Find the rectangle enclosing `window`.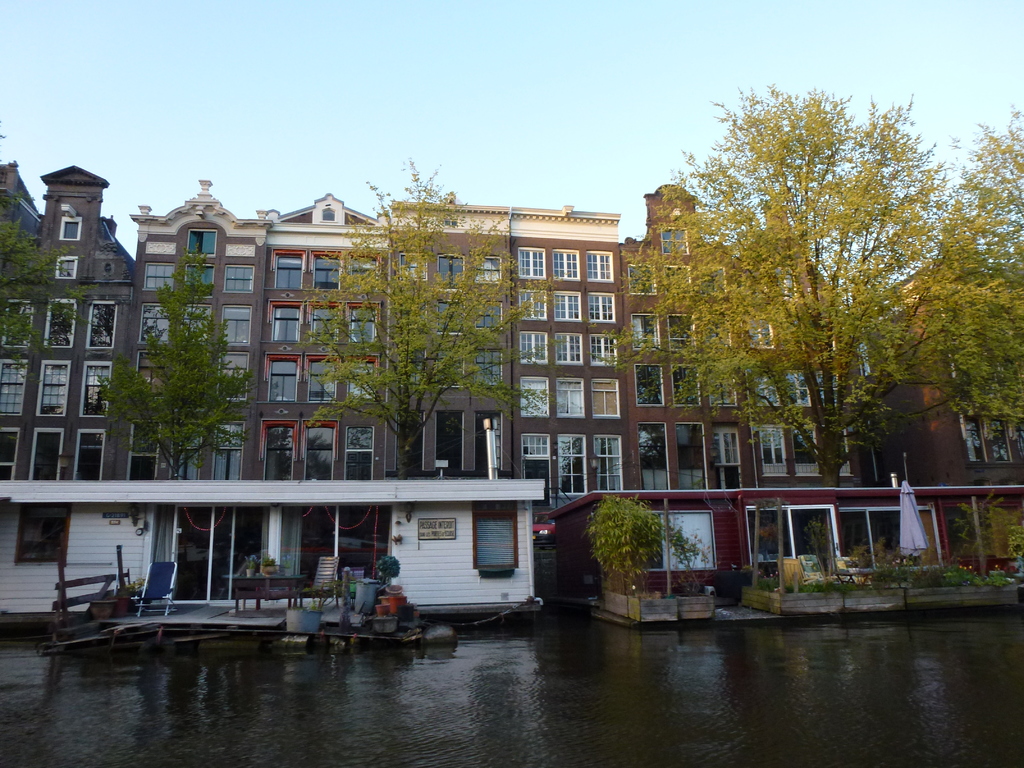
[472,254,503,285].
